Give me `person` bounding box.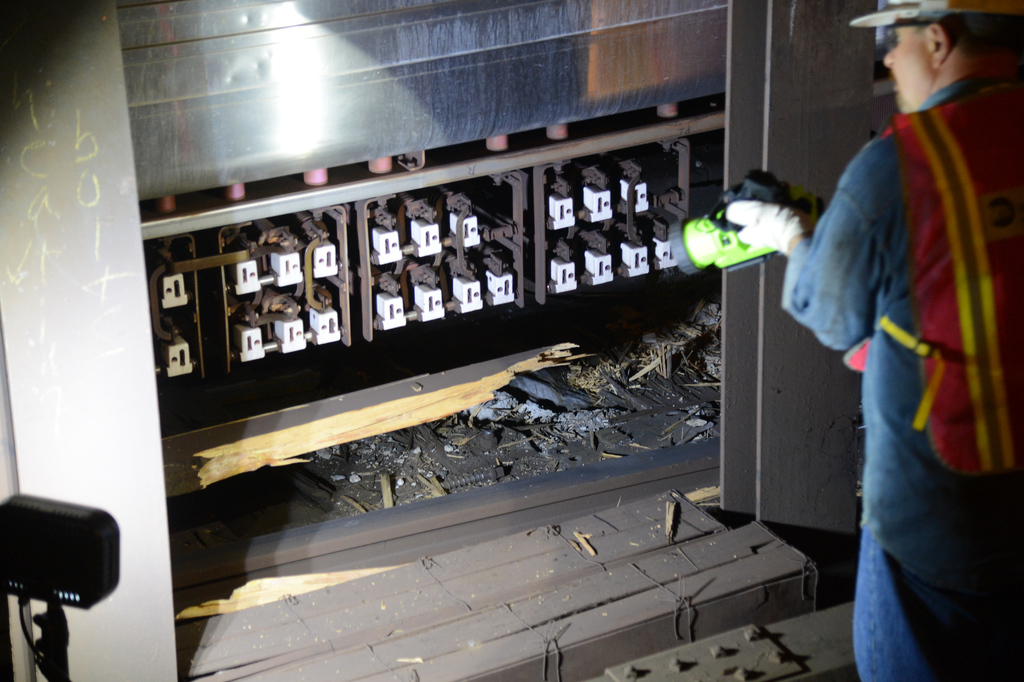
789:0:1018:670.
